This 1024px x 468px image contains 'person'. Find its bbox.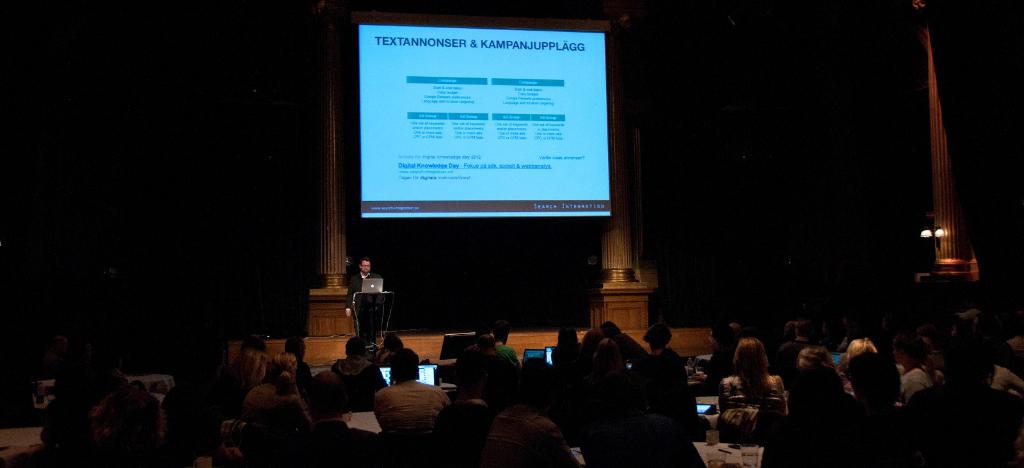
[left=344, top=254, right=386, bottom=357].
